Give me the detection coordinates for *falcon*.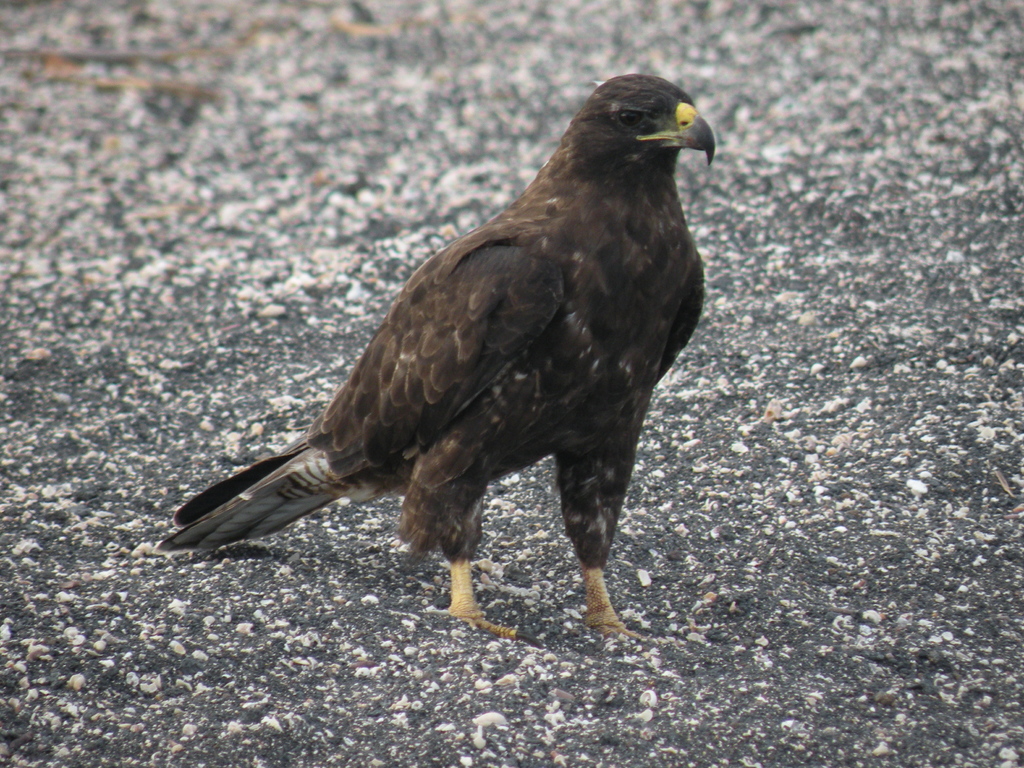
{"x1": 157, "y1": 59, "x2": 732, "y2": 673}.
